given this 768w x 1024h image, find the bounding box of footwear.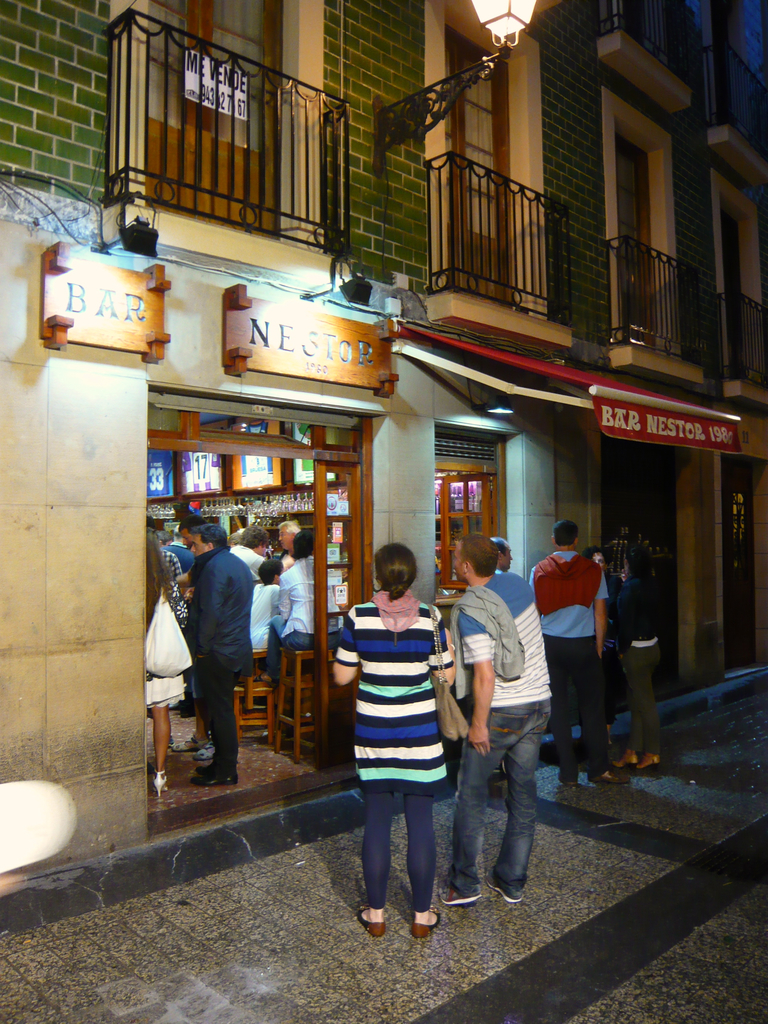
box(412, 910, 444, 938).
